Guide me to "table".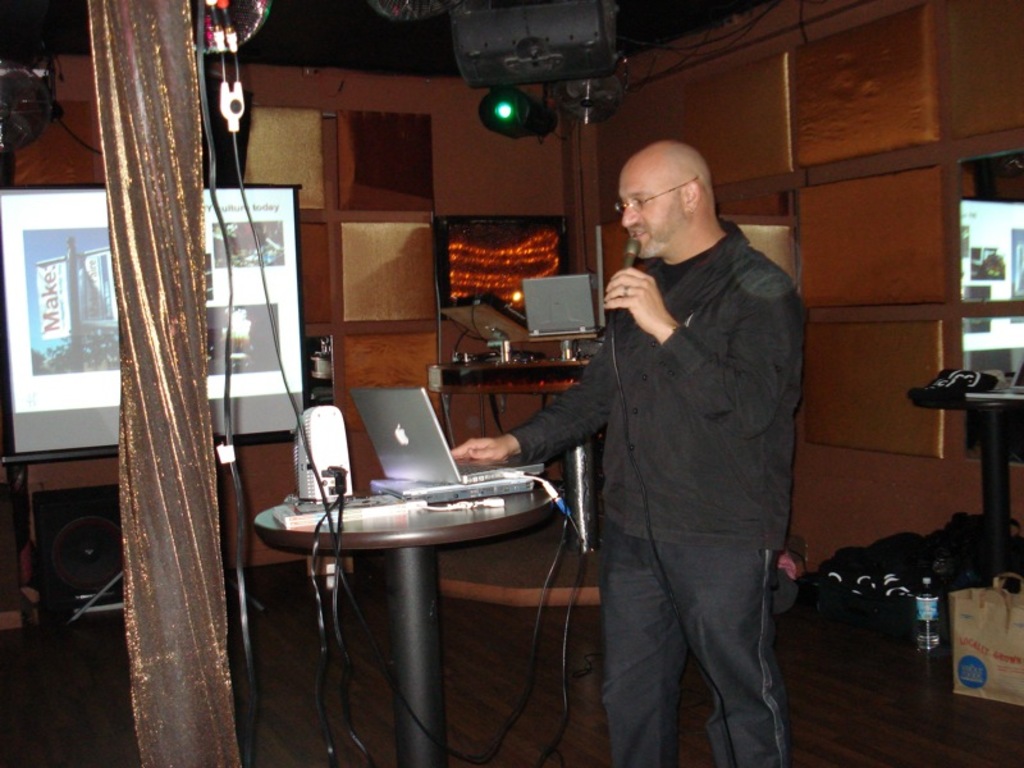
Guidance: bbox(425, 351, 596, 553).
